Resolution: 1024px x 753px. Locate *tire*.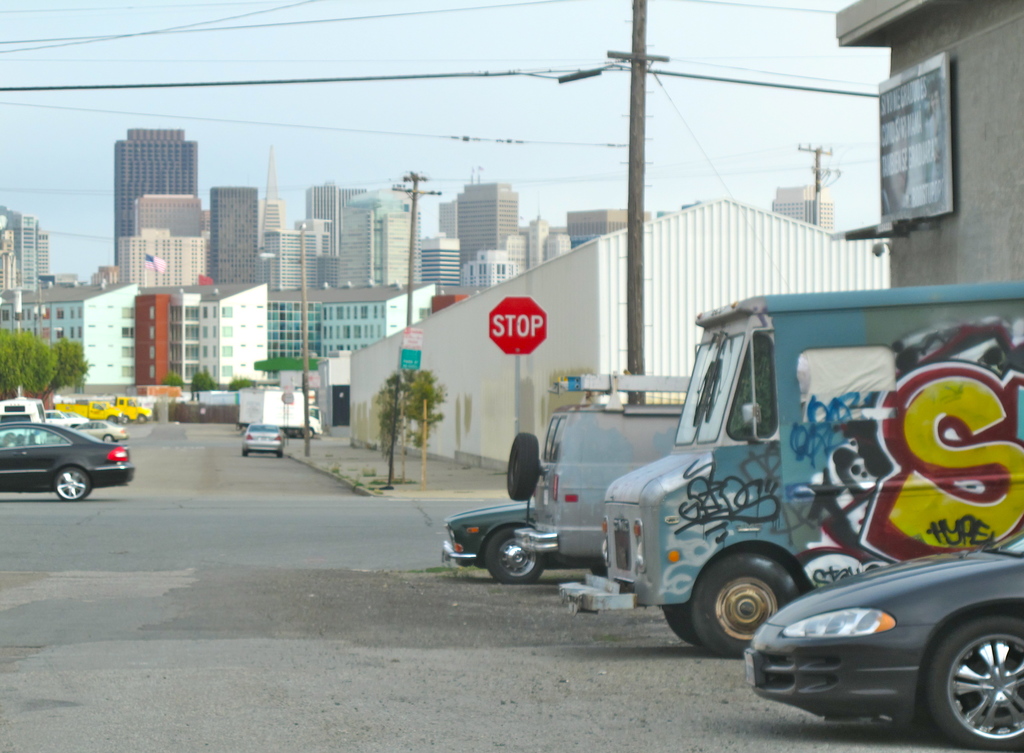
box=[931, 612, 1019, 742].
